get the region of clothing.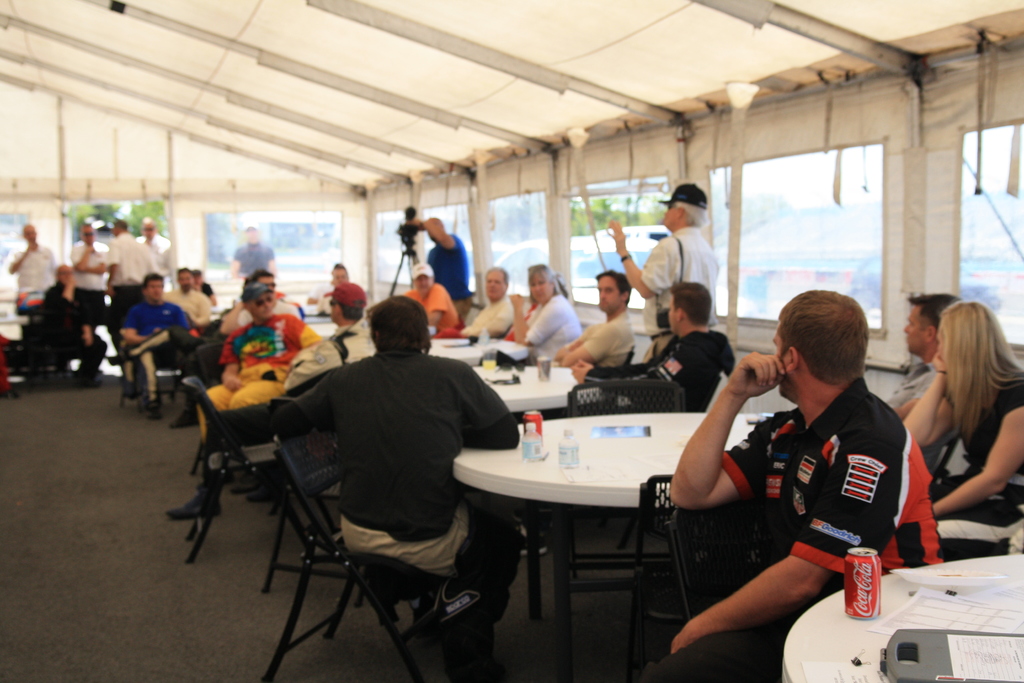
(636, 378, 941, 682).
